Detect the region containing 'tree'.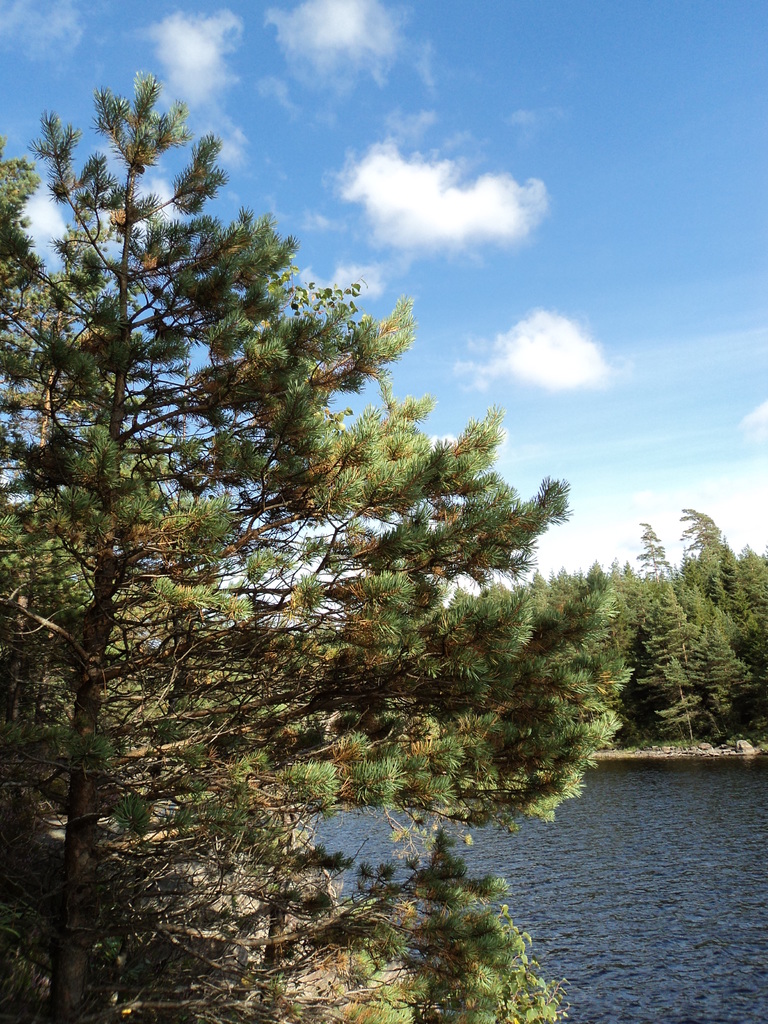
bbox=[582, 554, 655, 707].
